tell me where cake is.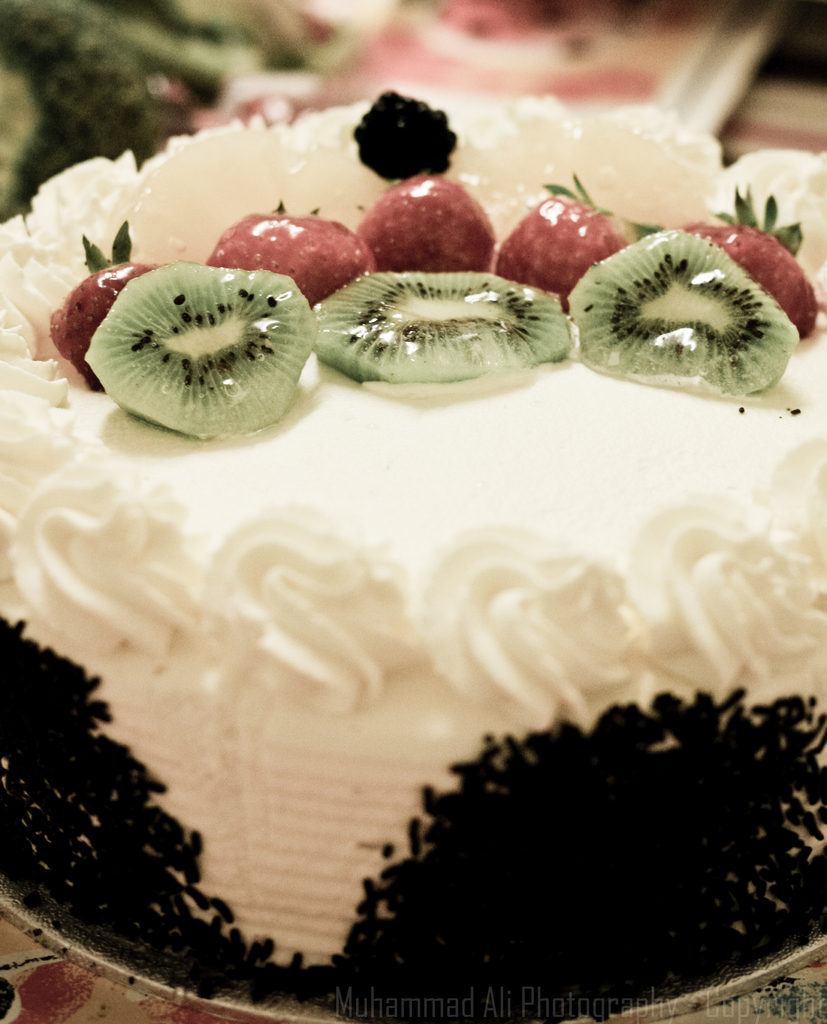
cake is at Rect(0, 90, 826, 1023).
